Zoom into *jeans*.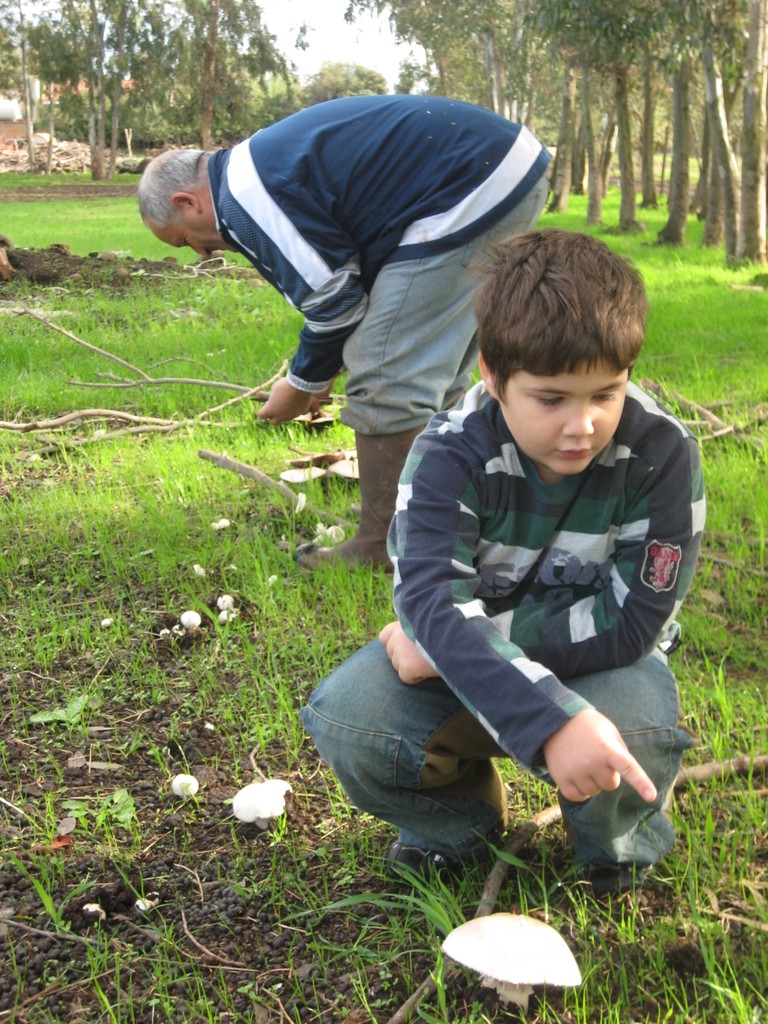
Zoom target: bbox=(334, 604, 646, 877).
